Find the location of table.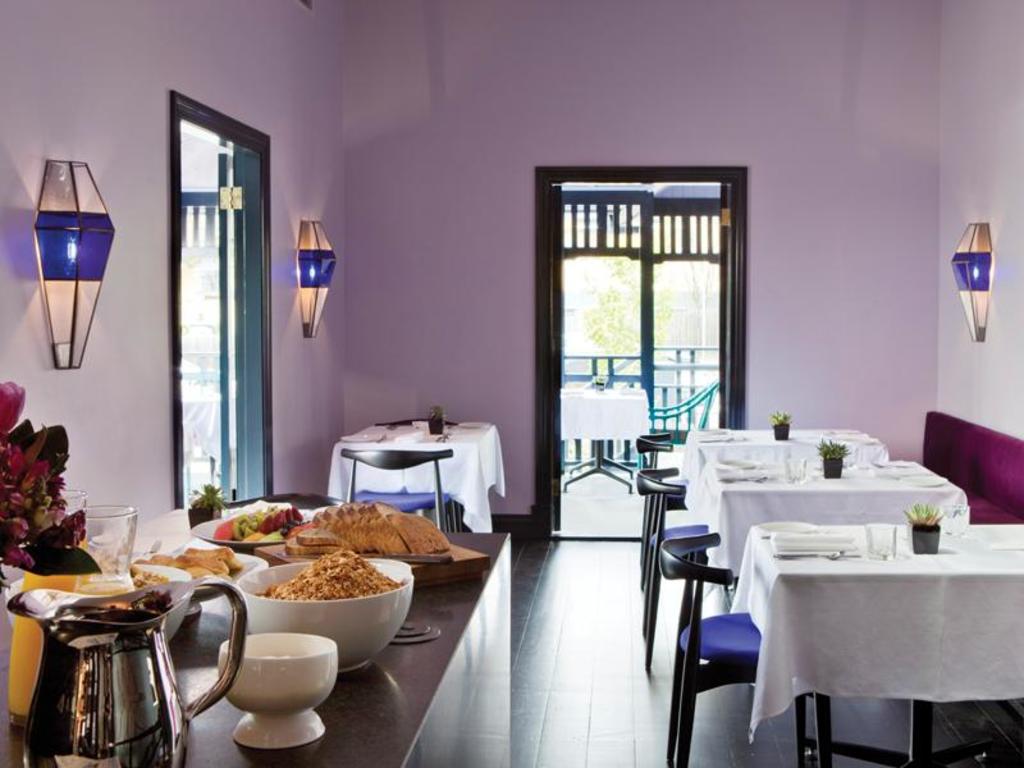
Location: pyautogui.locateOnScreen(321, 417, 513, 532).
